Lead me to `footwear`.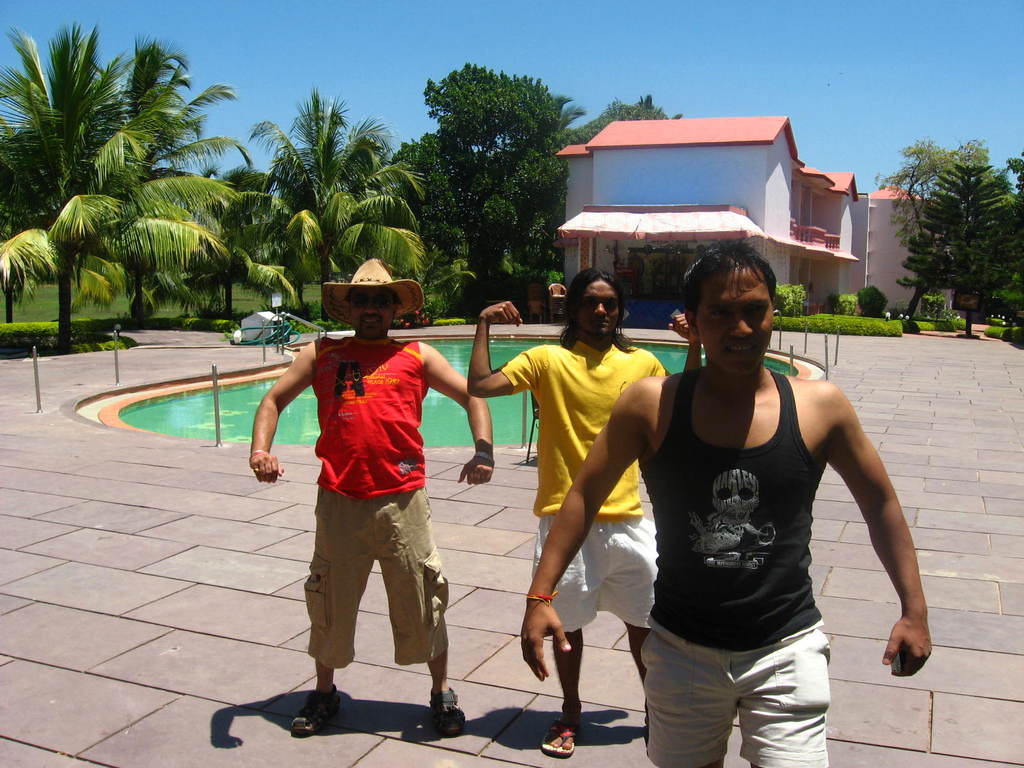
Lead to (x1=541, y1=717, x2=575, y2=761).
